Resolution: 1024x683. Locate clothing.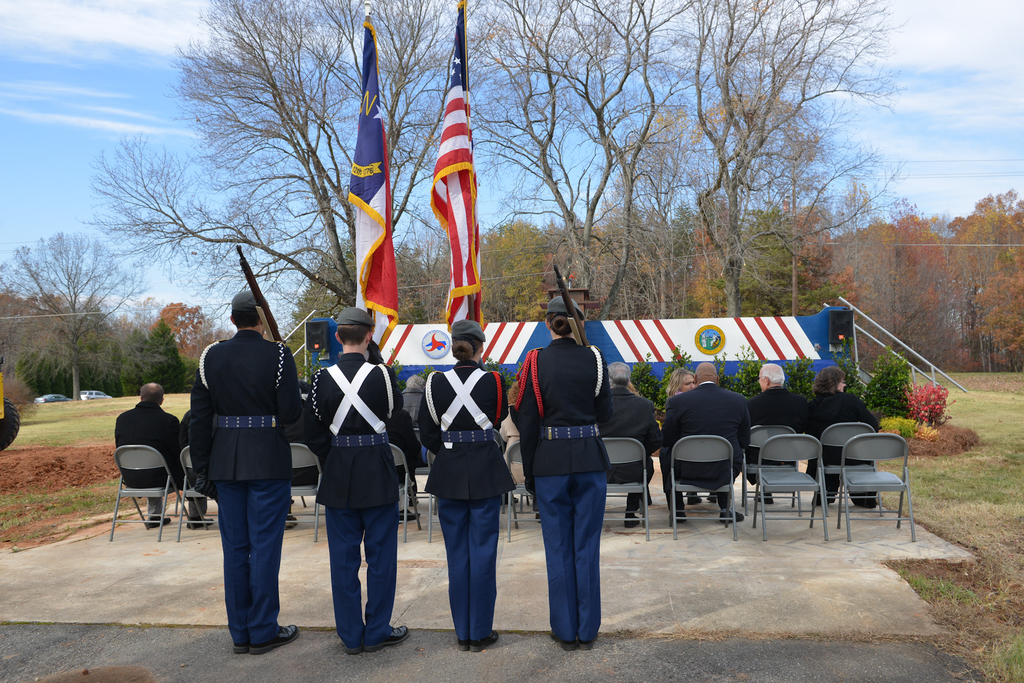
select_region(660, 377, 750, 513).
